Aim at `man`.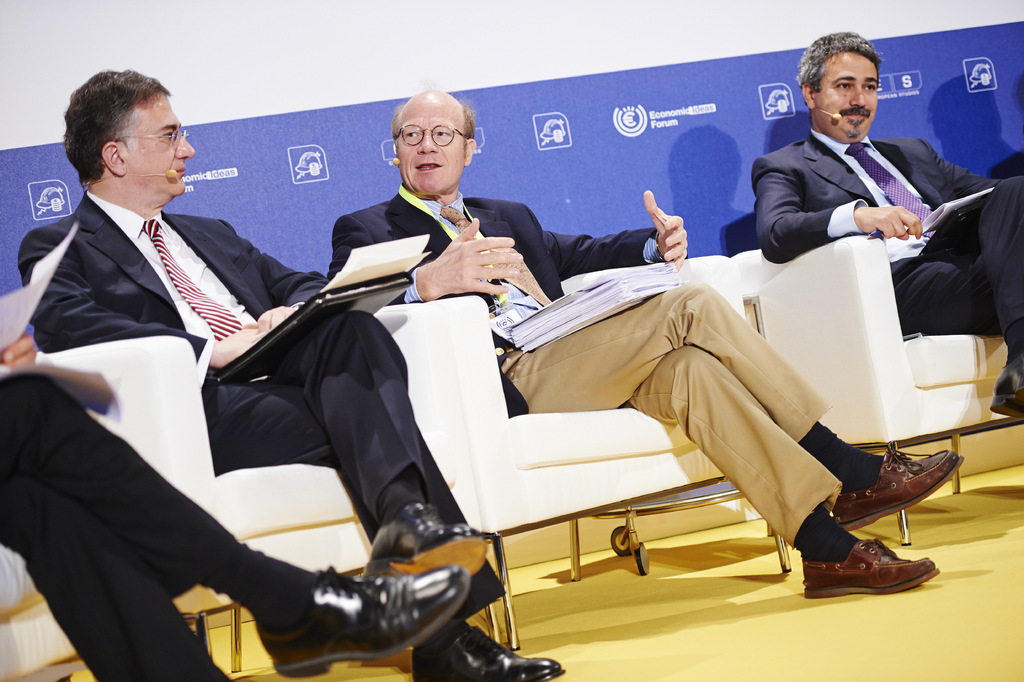
Aimed at (left=753, top=30, right=1023, bottom=418).
